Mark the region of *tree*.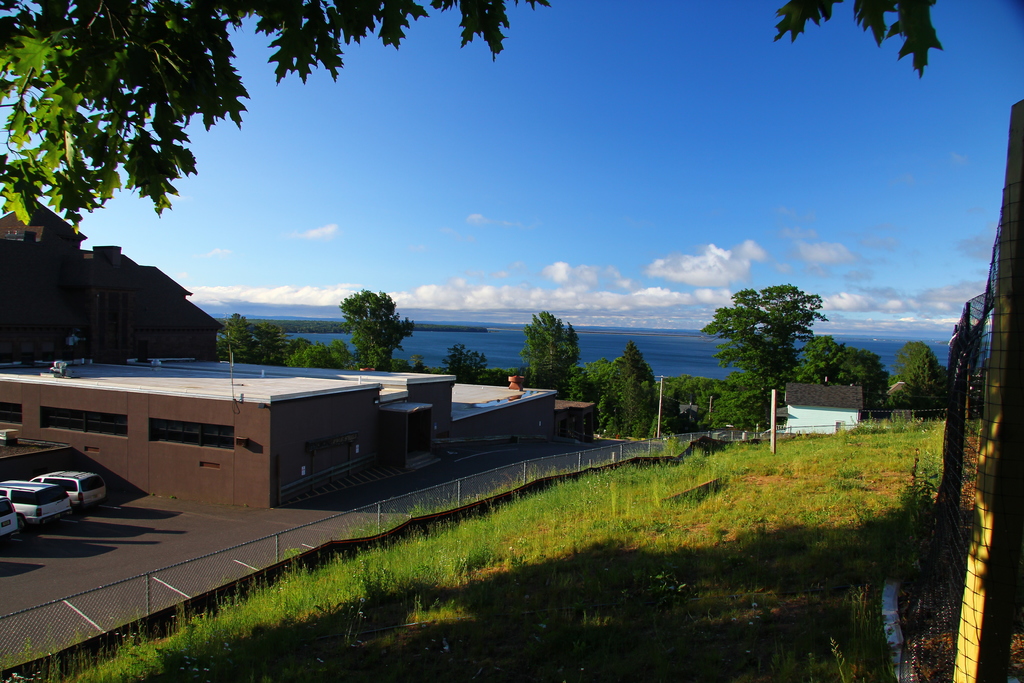
Region: (left=516, top=302, right=588, bottom=417).
